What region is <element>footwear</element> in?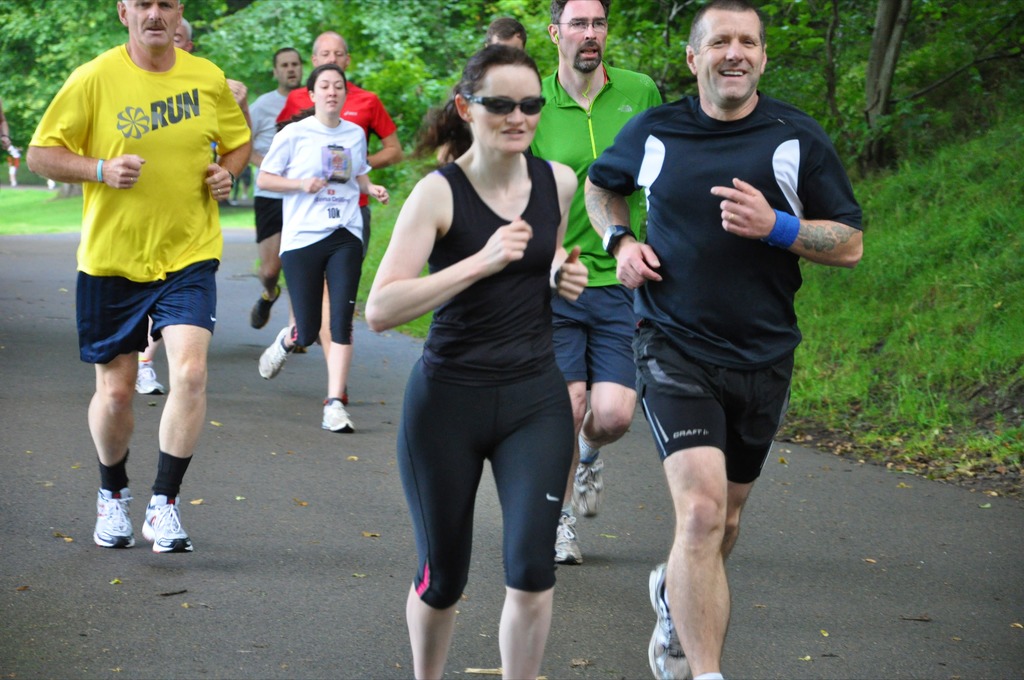
x1=568 y1=450 x2=602 y2=516.
